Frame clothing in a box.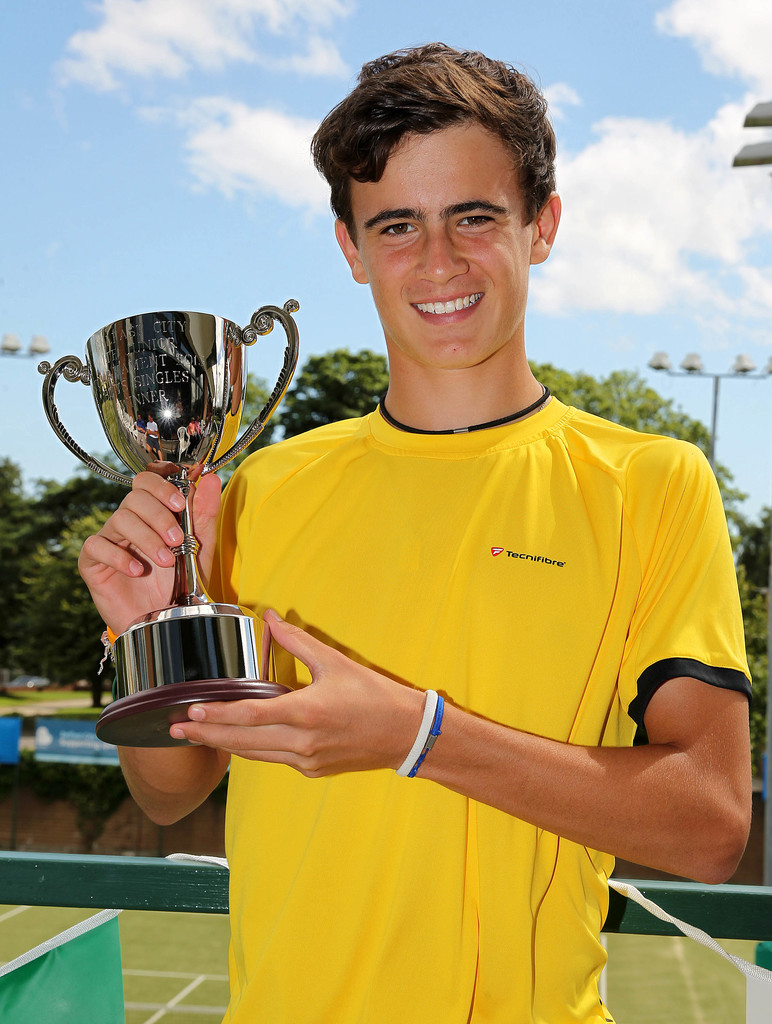
(x1=231, y1=364, x2=721, y2=888).
